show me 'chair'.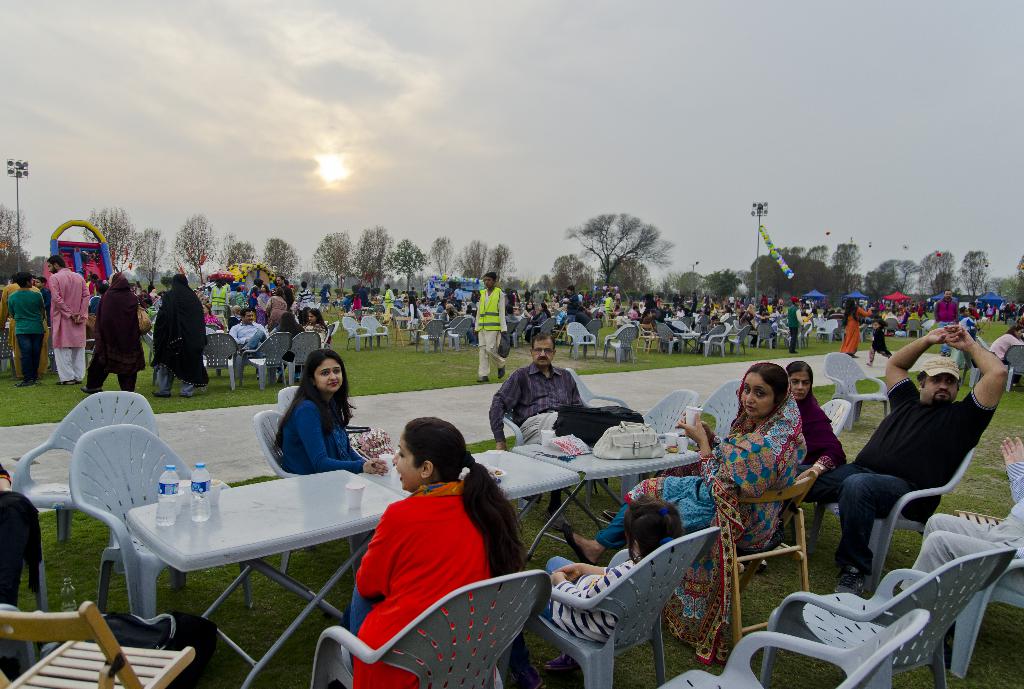
'chair' is here: BBox(234, 328, 294, 394).
